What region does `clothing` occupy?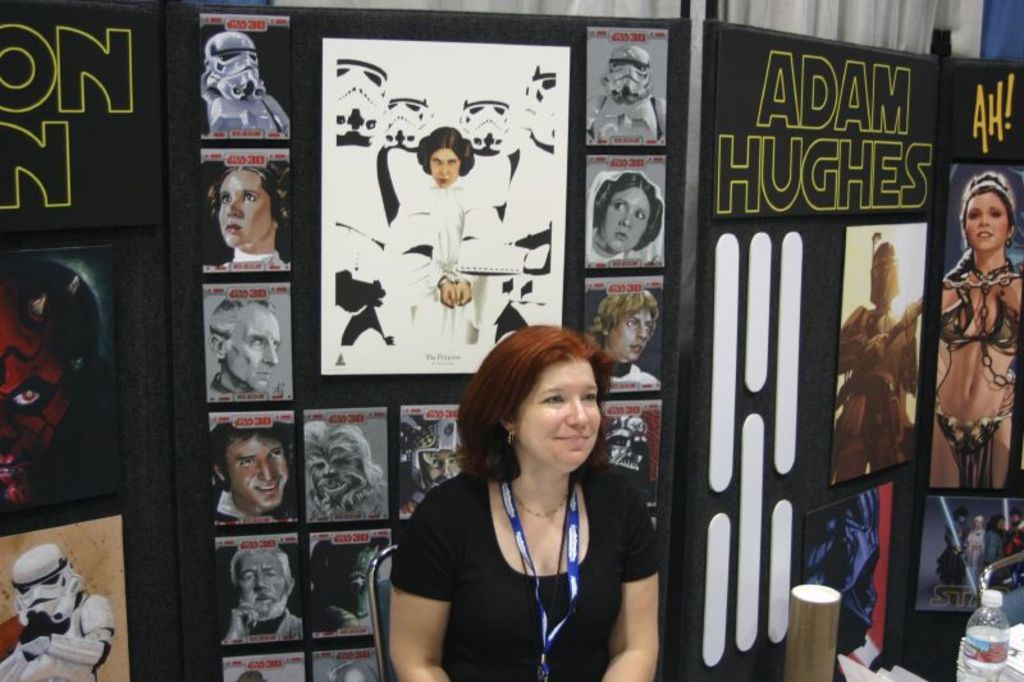
detection(211, 489, 288, 528).
